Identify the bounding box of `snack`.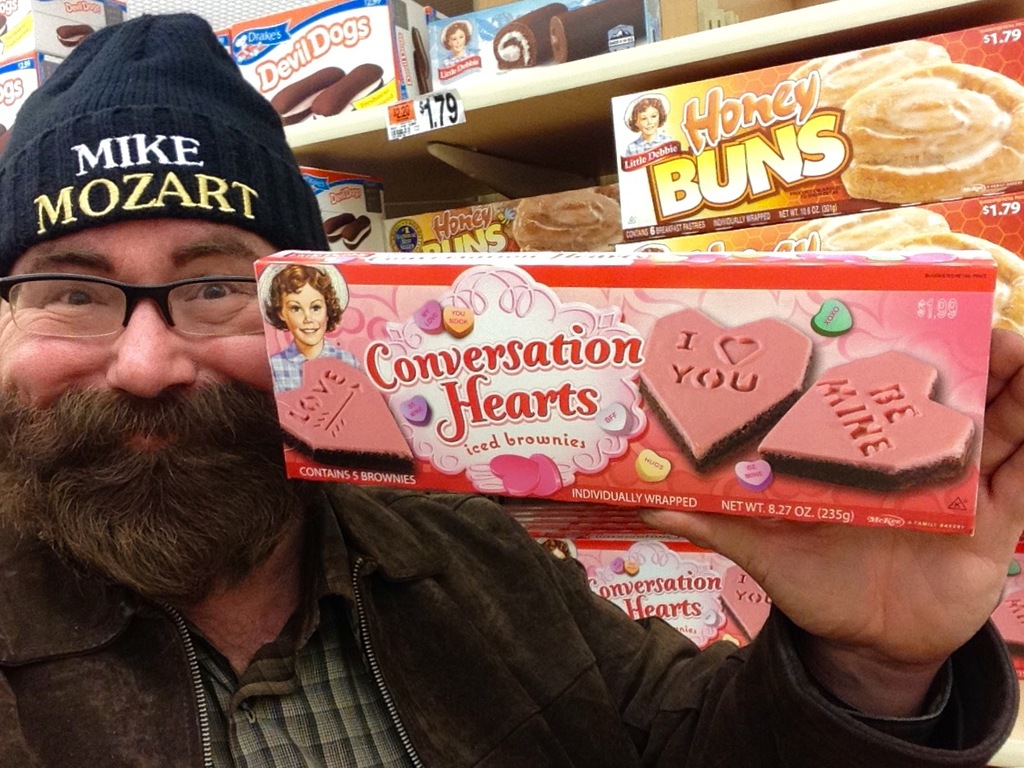
box=[836, 52, 1023, 197].
